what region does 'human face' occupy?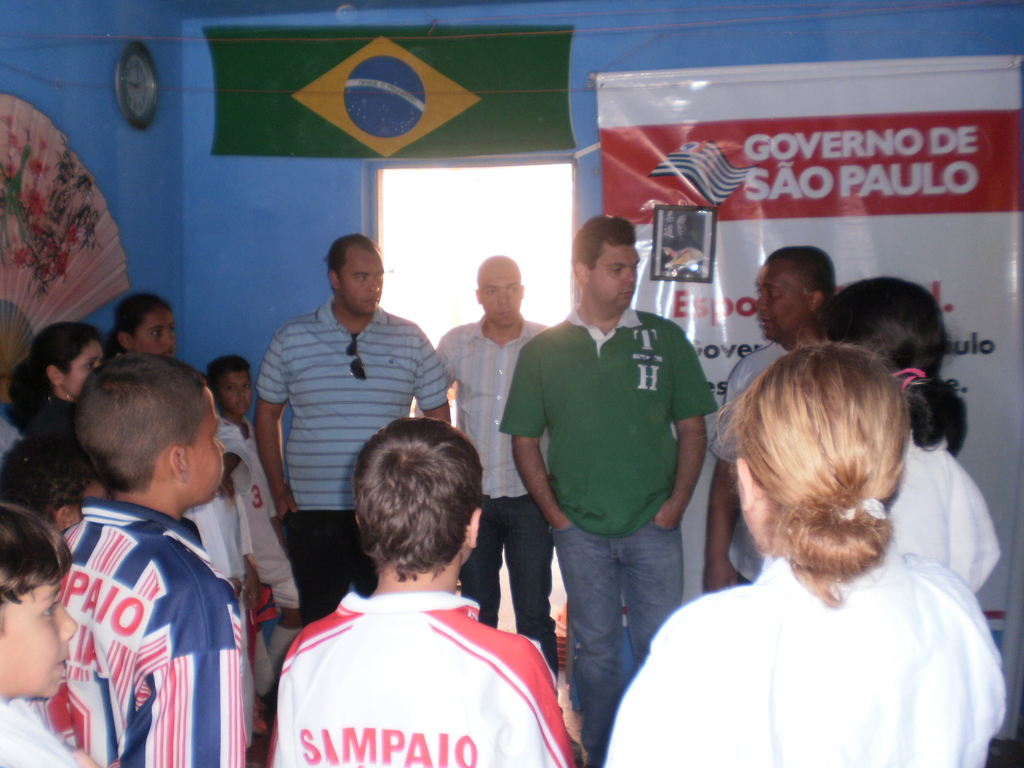
left=62, top=341, right=104, bottom=399.
